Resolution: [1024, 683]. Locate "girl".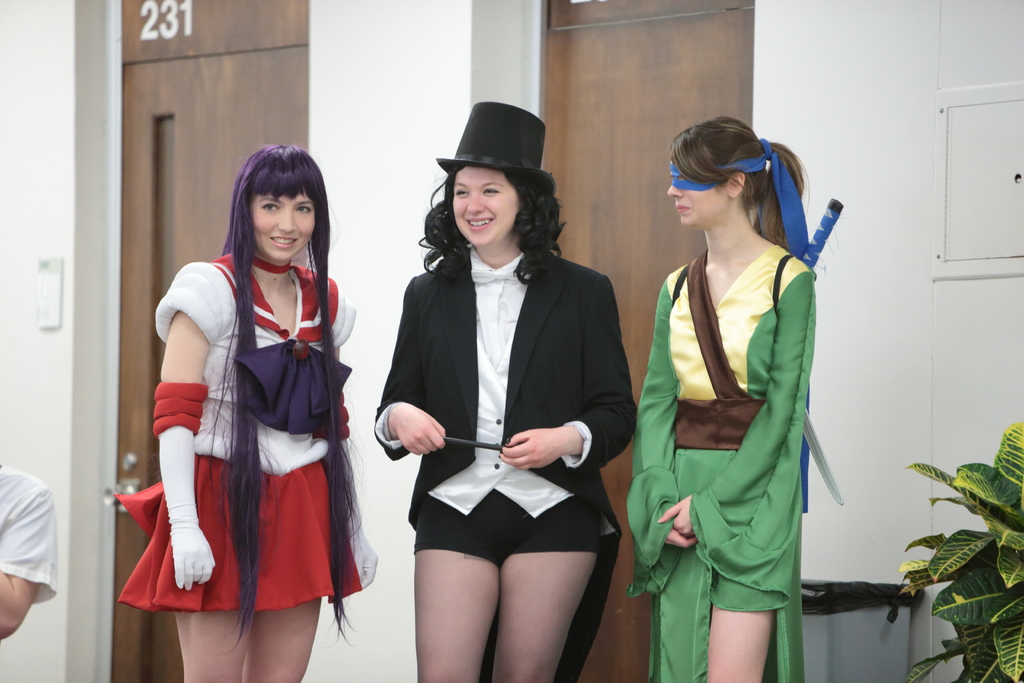
l=115, t=142, r=383, b=682.
